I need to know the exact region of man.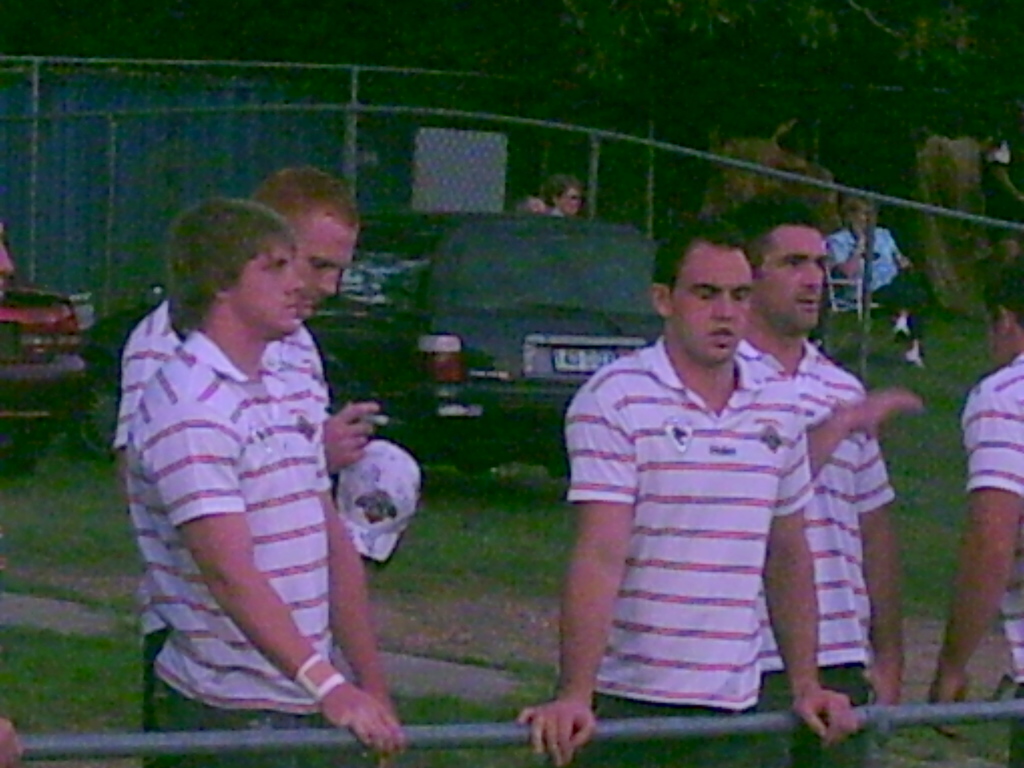
Region: box=[927, 252, 1023, 767].
